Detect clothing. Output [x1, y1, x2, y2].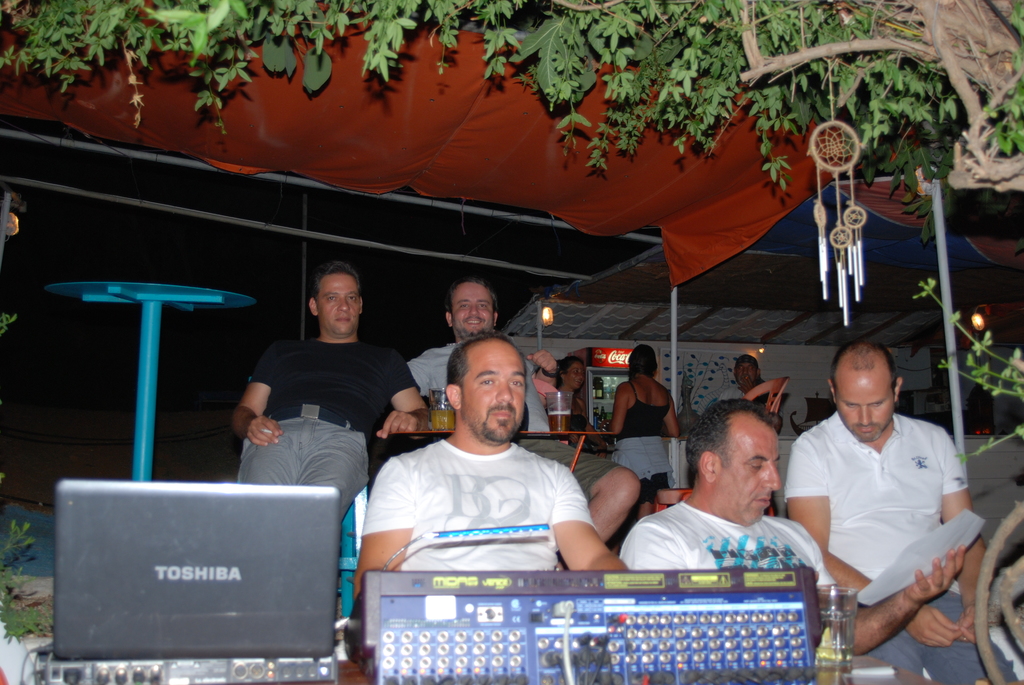
[357, 437, 597, 570].
